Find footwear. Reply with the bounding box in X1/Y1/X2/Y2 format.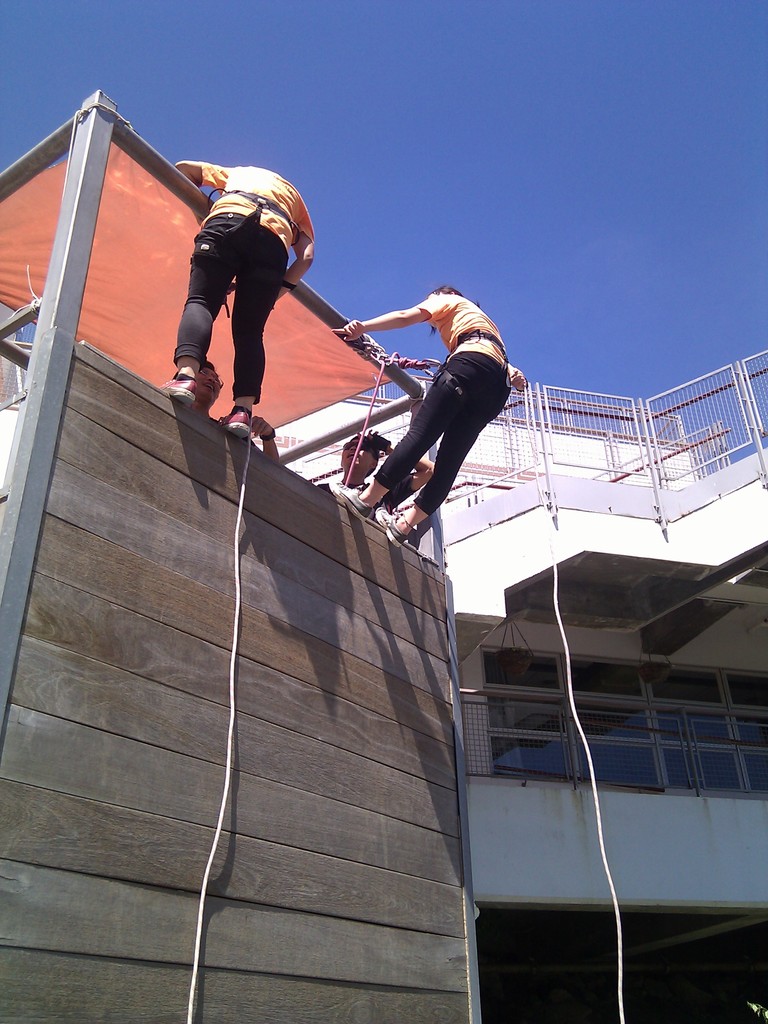
374/498/409/557.
